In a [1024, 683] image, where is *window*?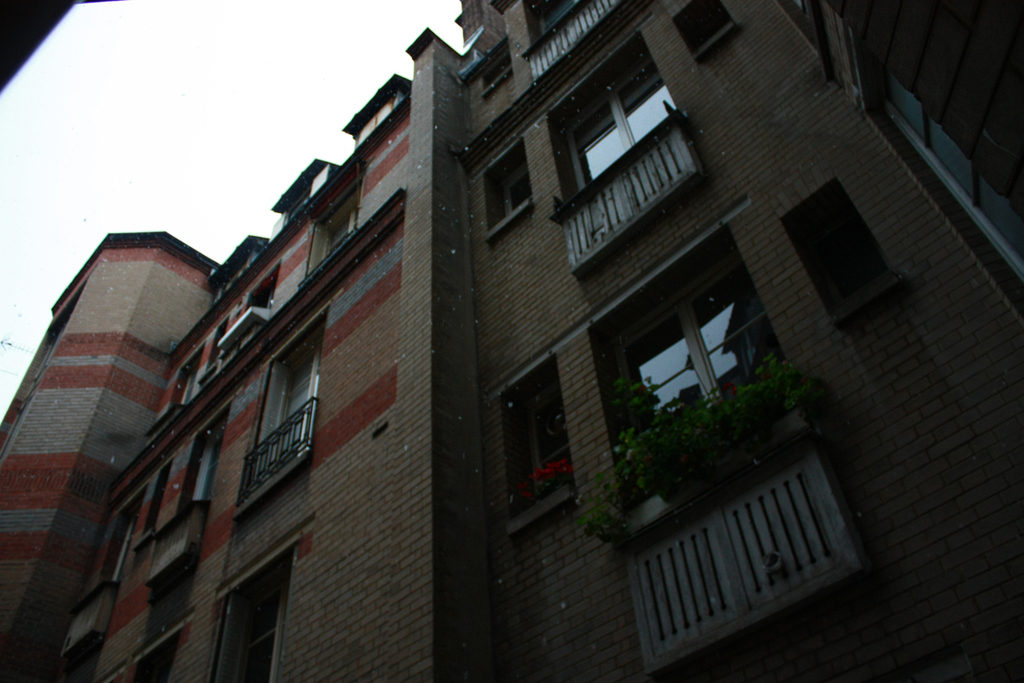
detection(473, 131, 546, 241).
